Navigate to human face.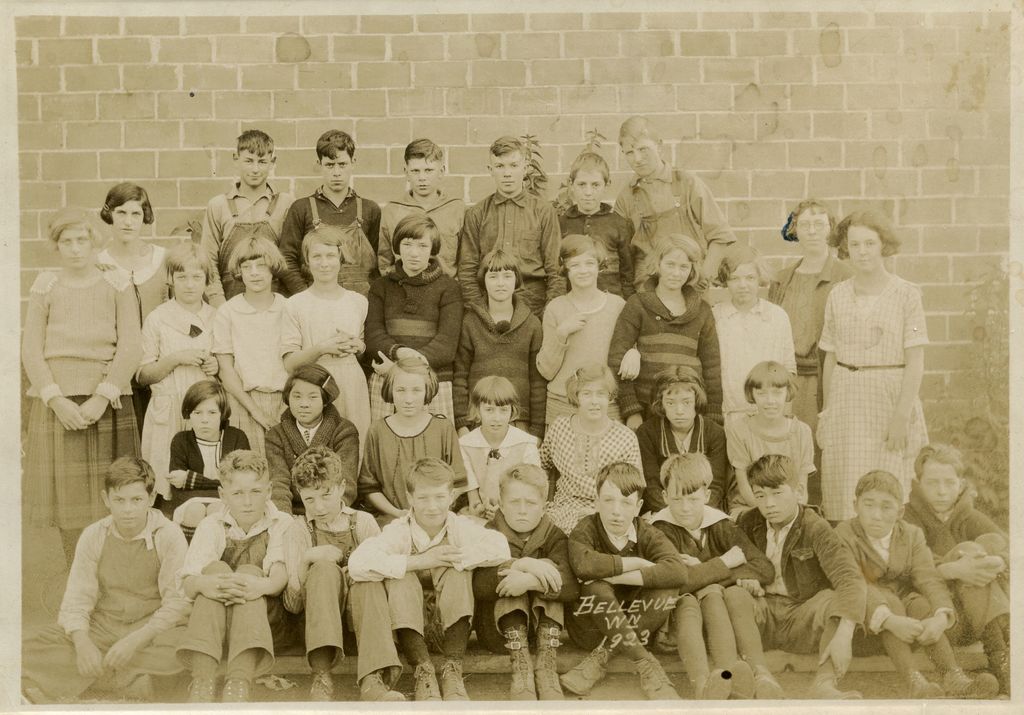
Navigation target: x1=298 y1=482 x2=344 y2=524.
